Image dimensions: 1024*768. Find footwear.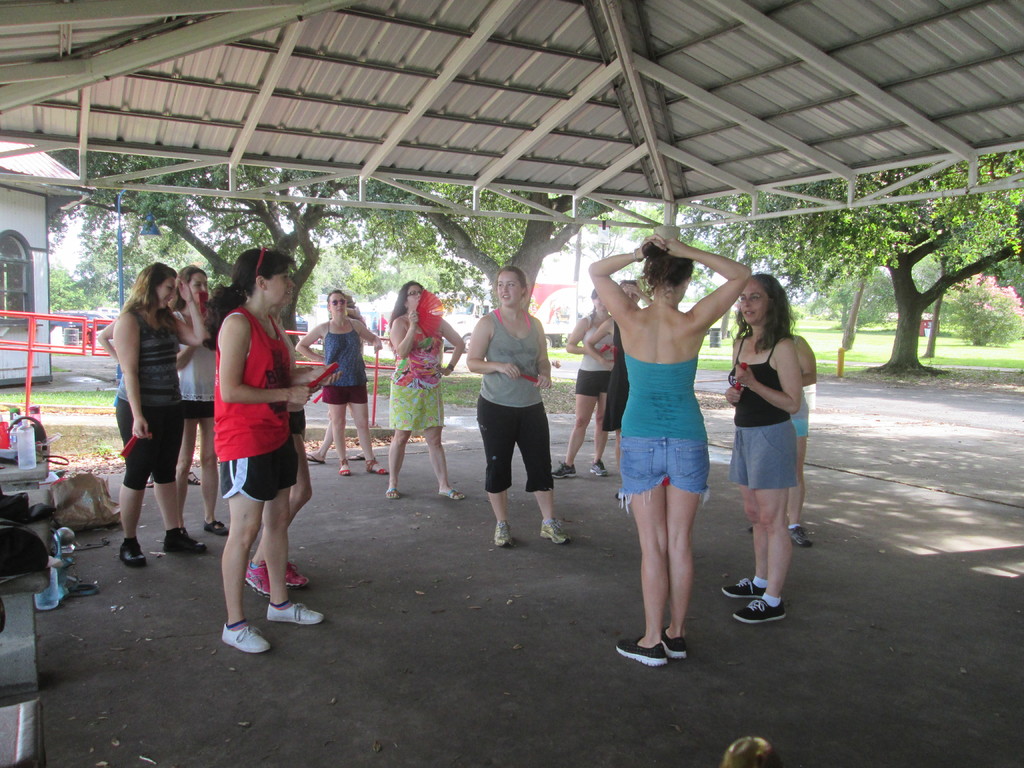
{"x1": 591, "y1": 461, "x2": 607, "y2": 479}.
